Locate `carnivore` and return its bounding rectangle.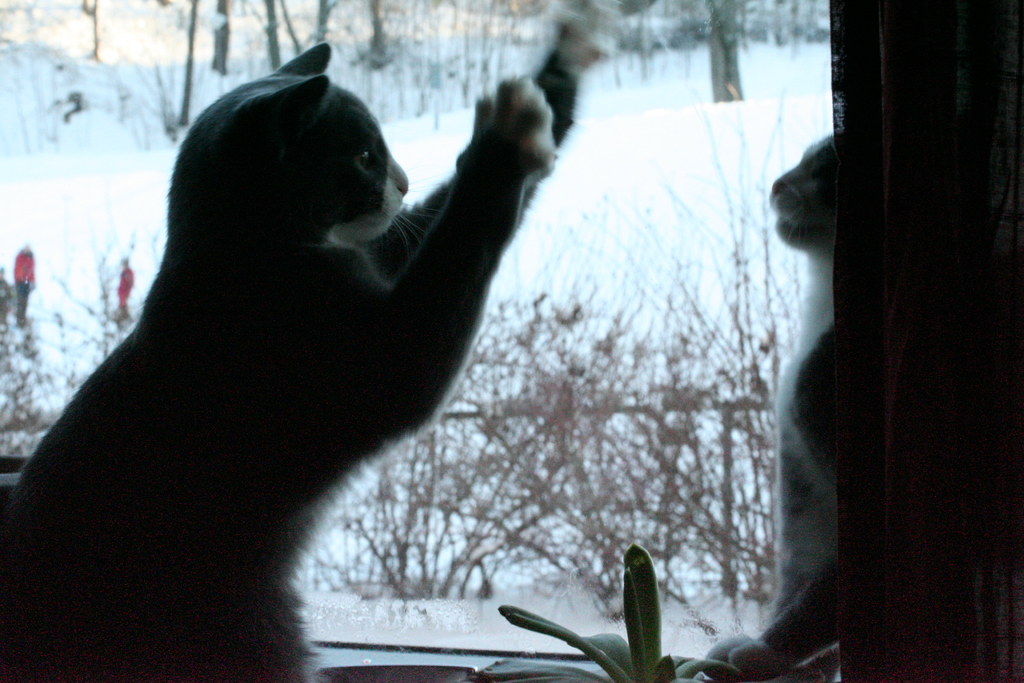
{"x1": 0, "y1": 0, "x2": 588, "y2": 673}.
